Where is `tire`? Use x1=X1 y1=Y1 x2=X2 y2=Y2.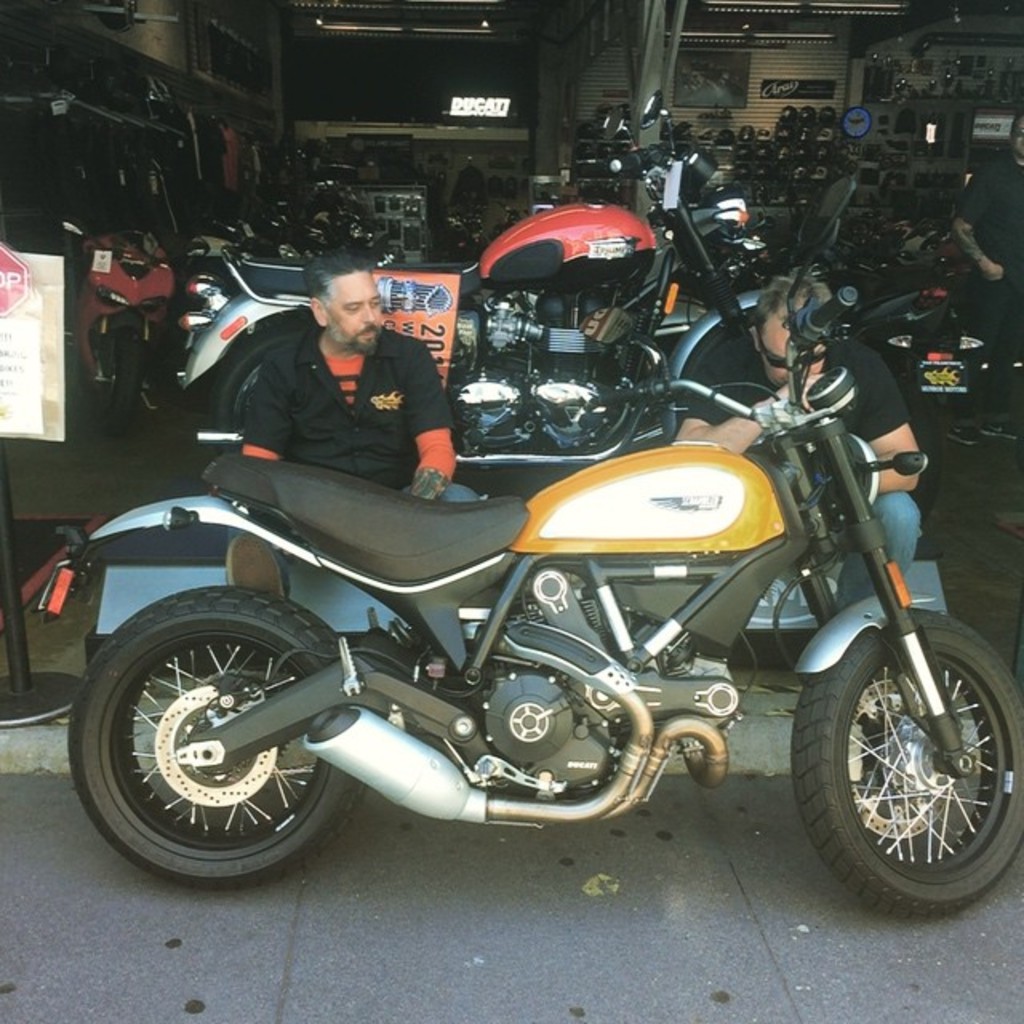
x1=656 y1=286 x2=779 y2=445.
